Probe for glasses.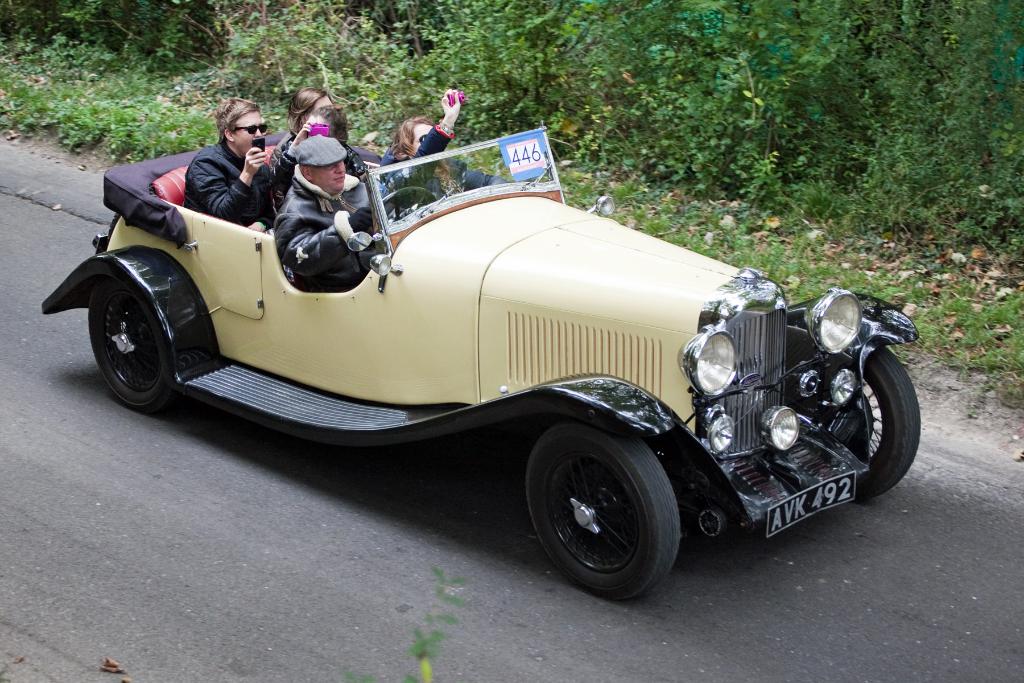
Probe result: x1=232, y1=122, x2=268, y2=136.
